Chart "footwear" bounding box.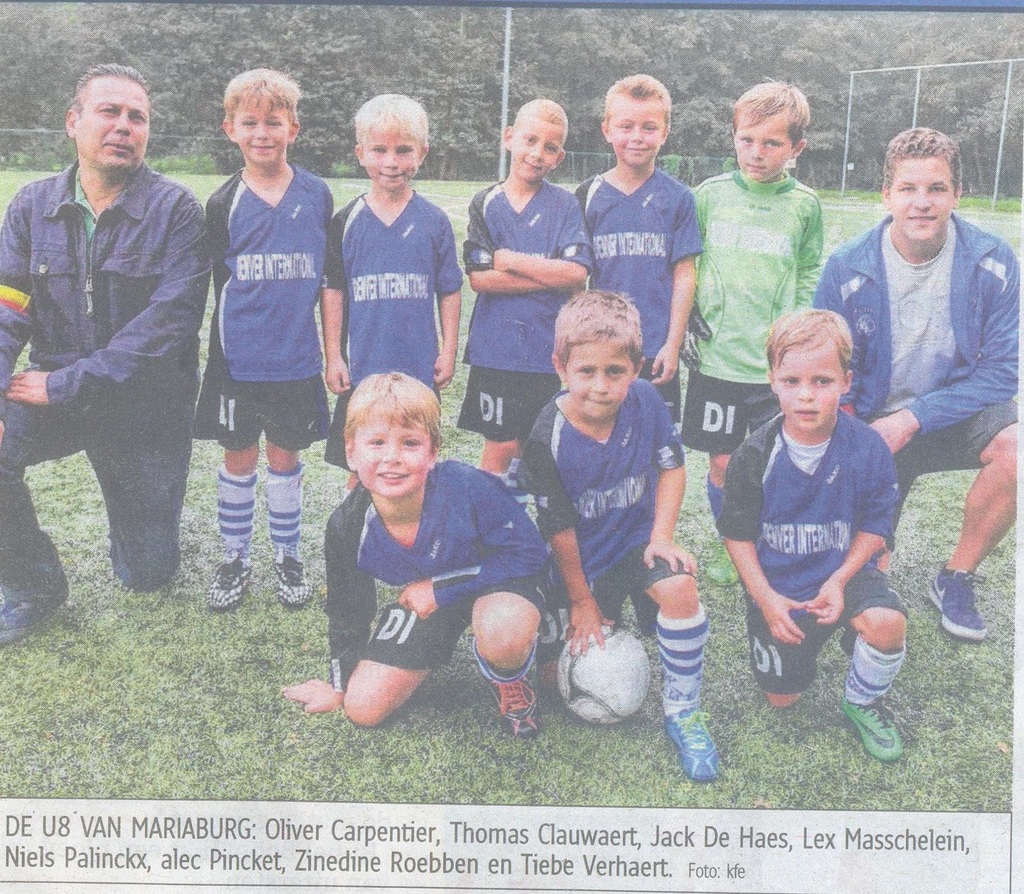
Charted: 705:533:745:591.
